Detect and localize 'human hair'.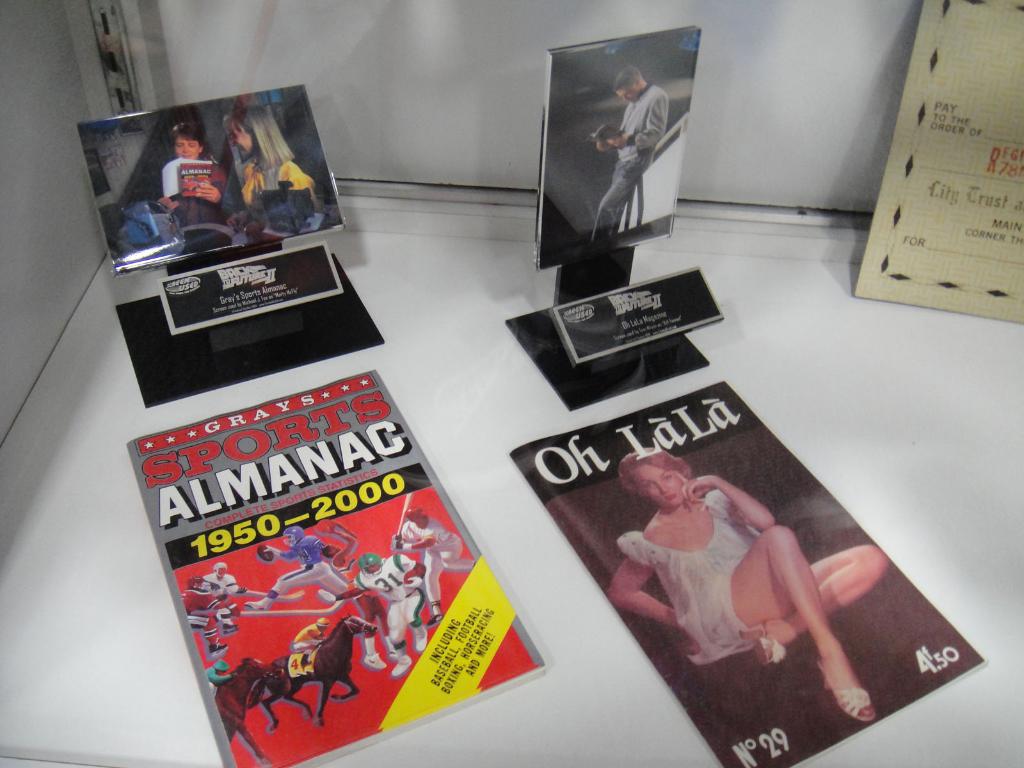
Localized at 222:103:297:172.
